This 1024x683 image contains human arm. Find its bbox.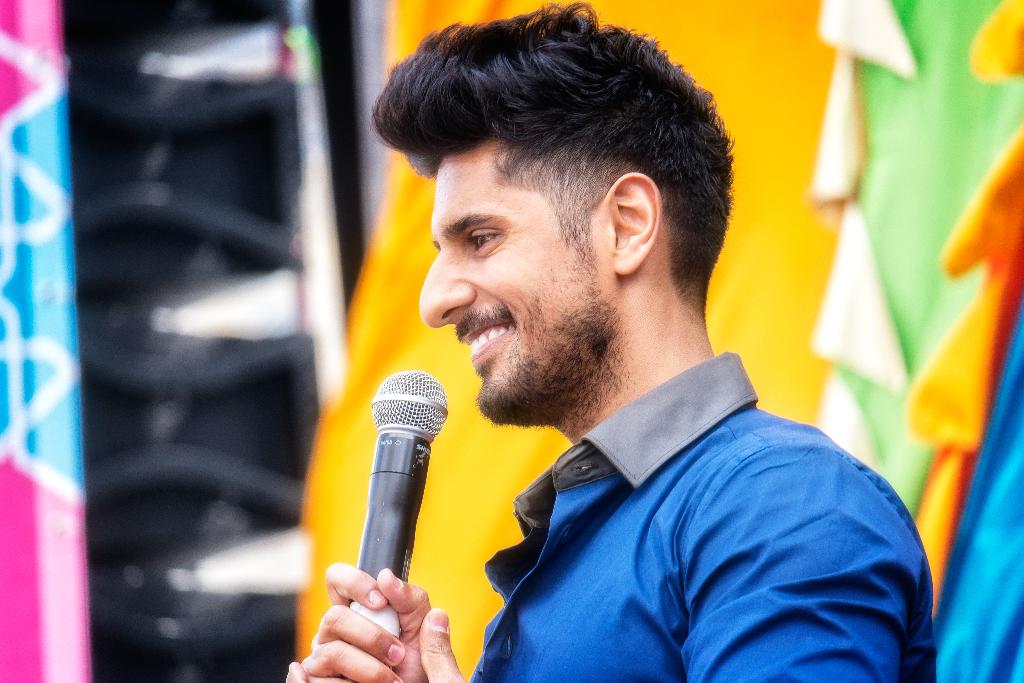
region(290, 551, 433, 682).
